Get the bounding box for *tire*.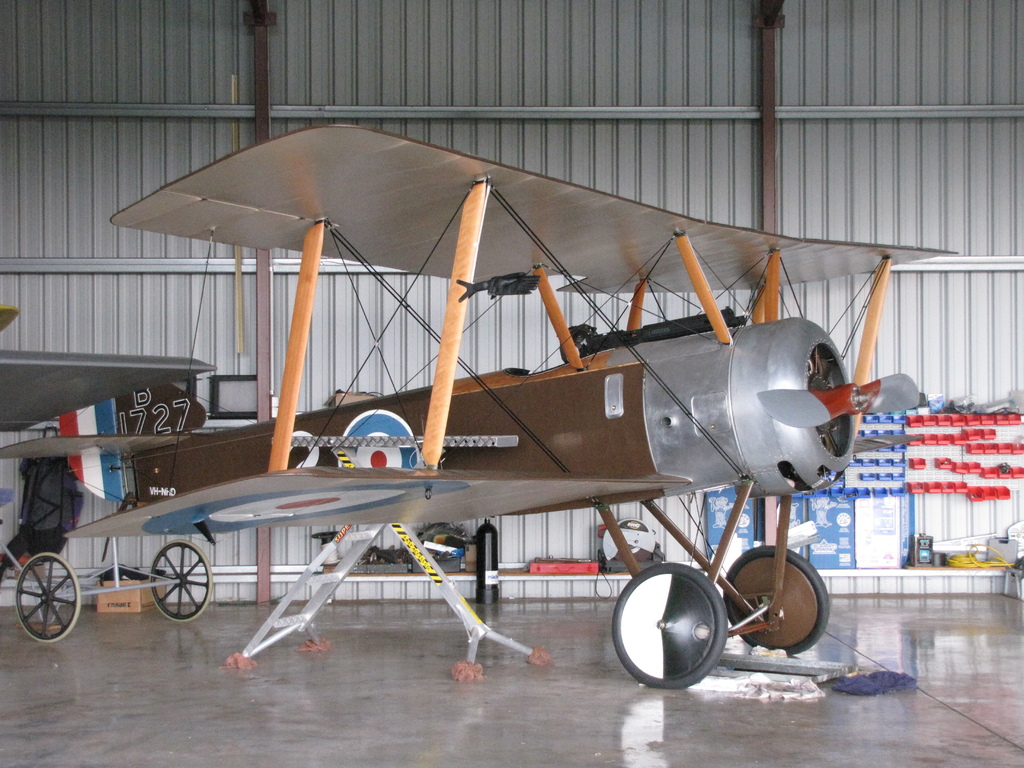
detection(15, 552, 79, 637).
